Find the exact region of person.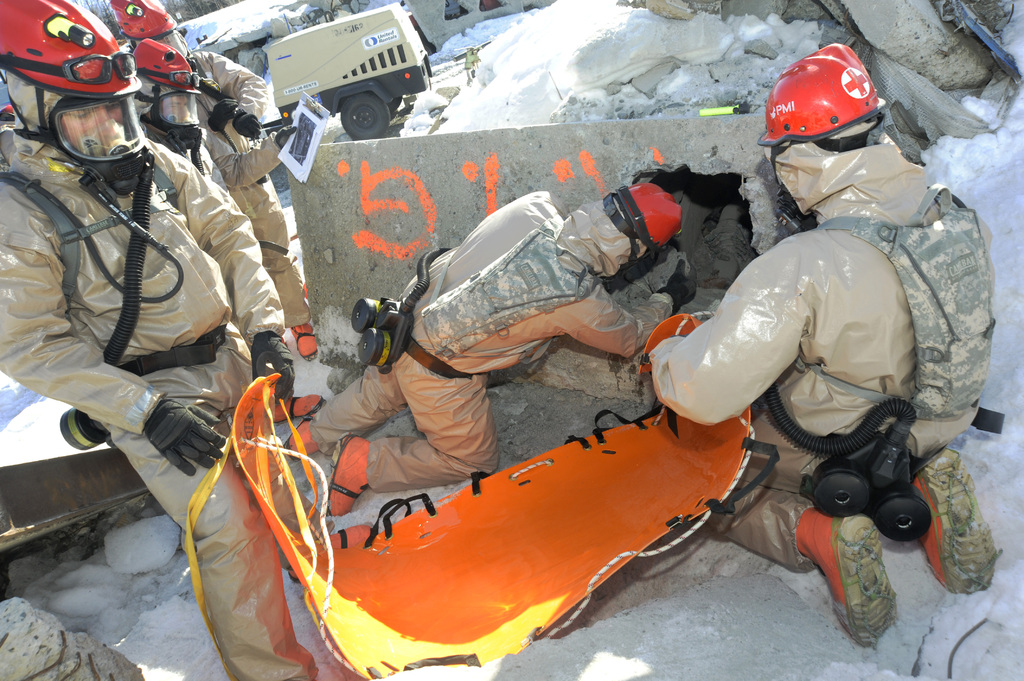
Exact region: 100,0,311,349.
